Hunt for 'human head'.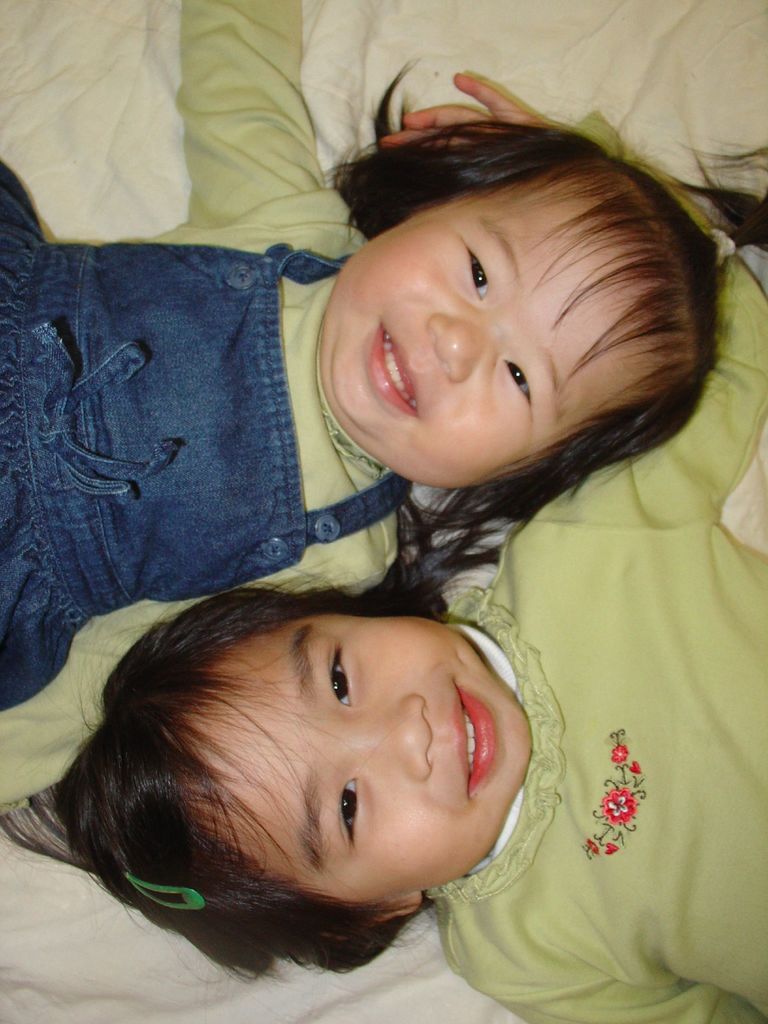
Hunted down at (left=81, top=581, right=559, bottom=934).
